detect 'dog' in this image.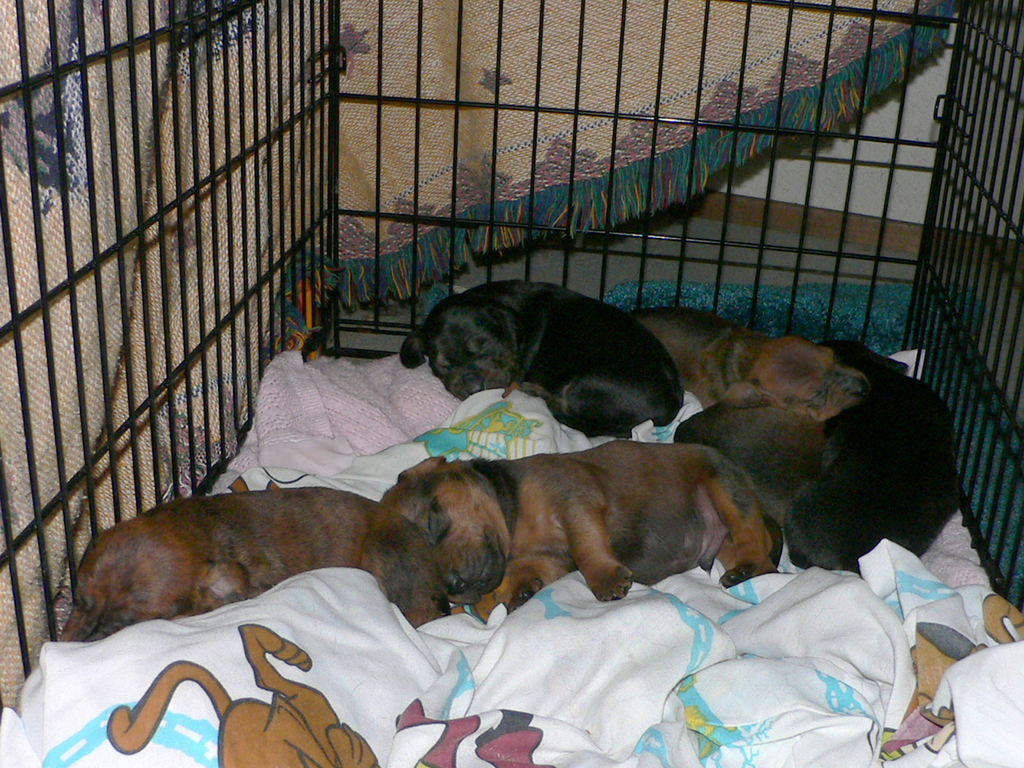
Detection: l=400, t=275, r=686, b=446.
